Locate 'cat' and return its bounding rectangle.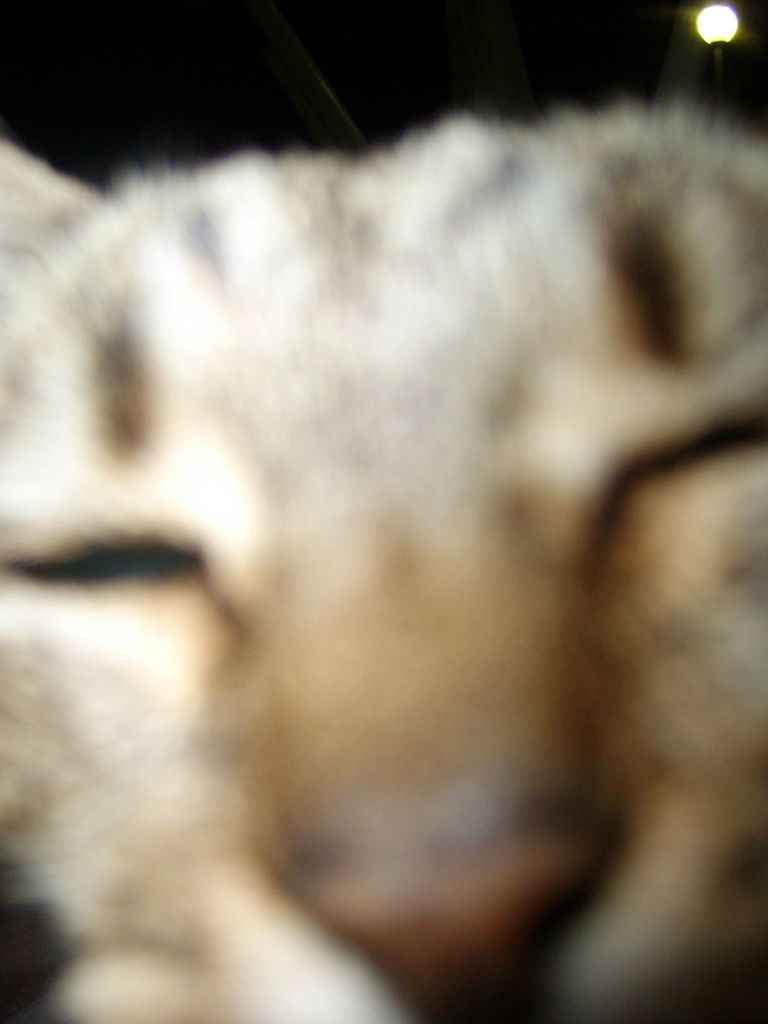
bbox=(0, 77, 767, 1023).
